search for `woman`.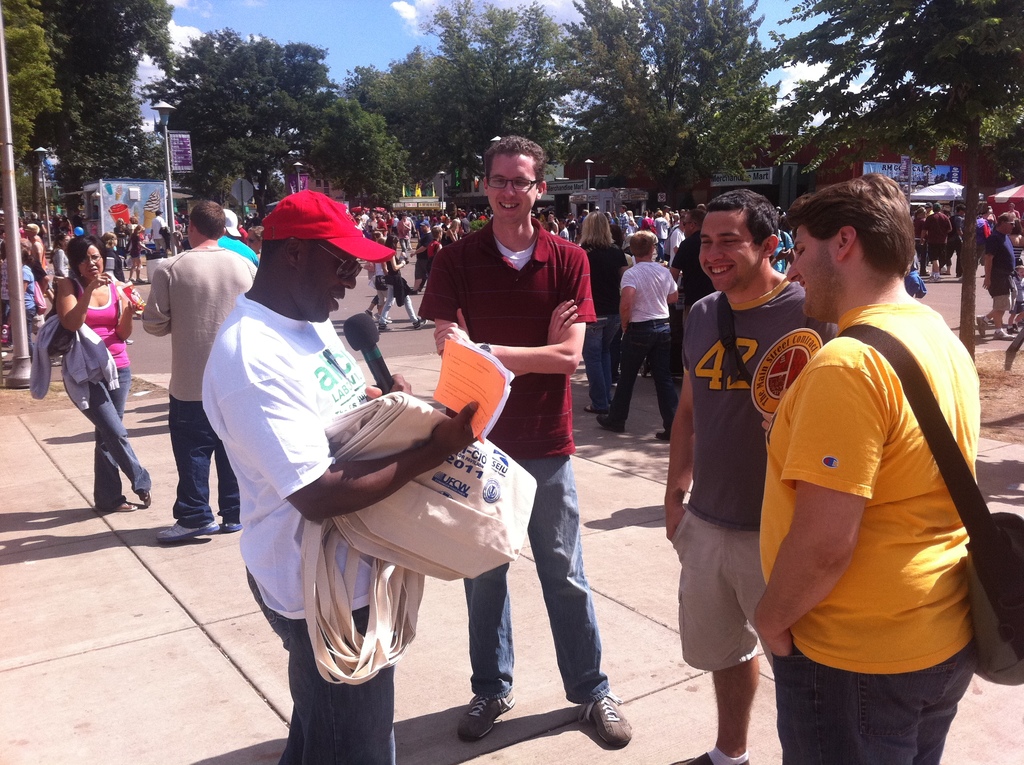
Found at <region>40, 250, 128, 528</region>.
